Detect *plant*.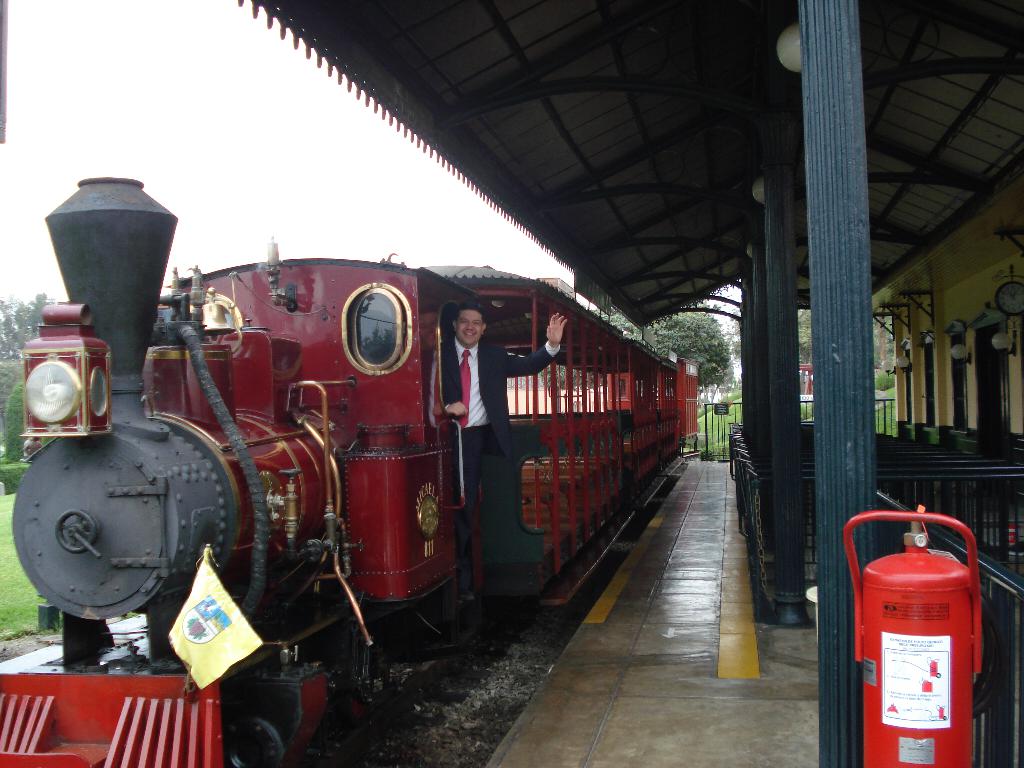
Detected at 872:369:900:393.
